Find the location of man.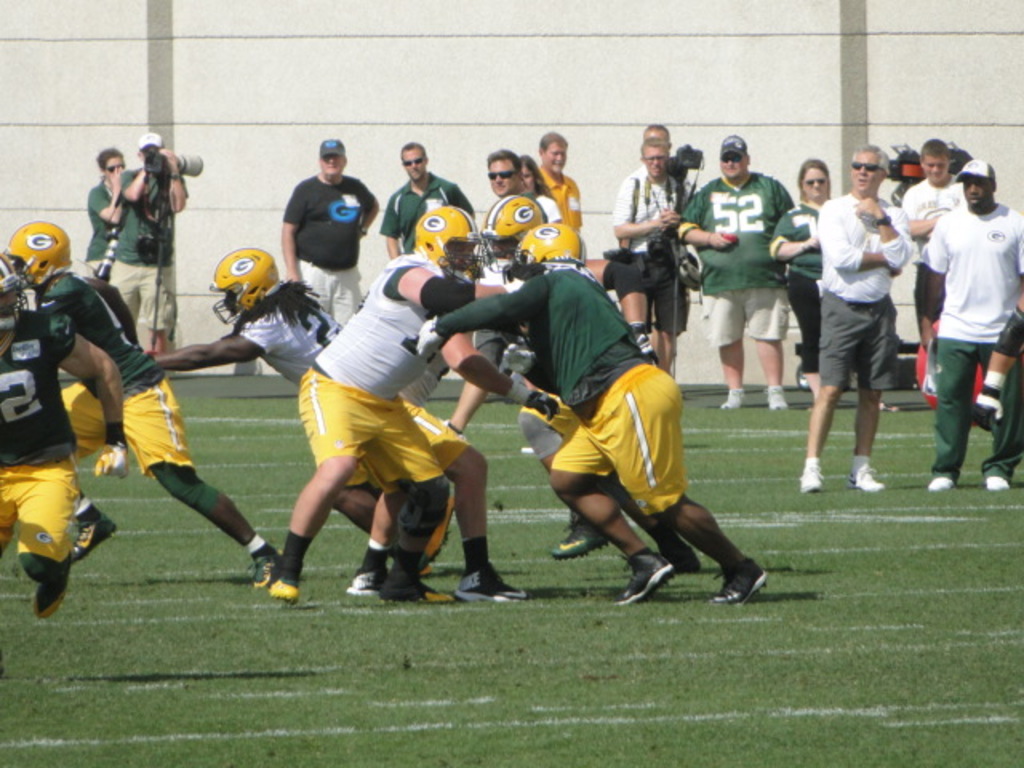
Location: x1=0, y1=250, x2=130, y2=619.
